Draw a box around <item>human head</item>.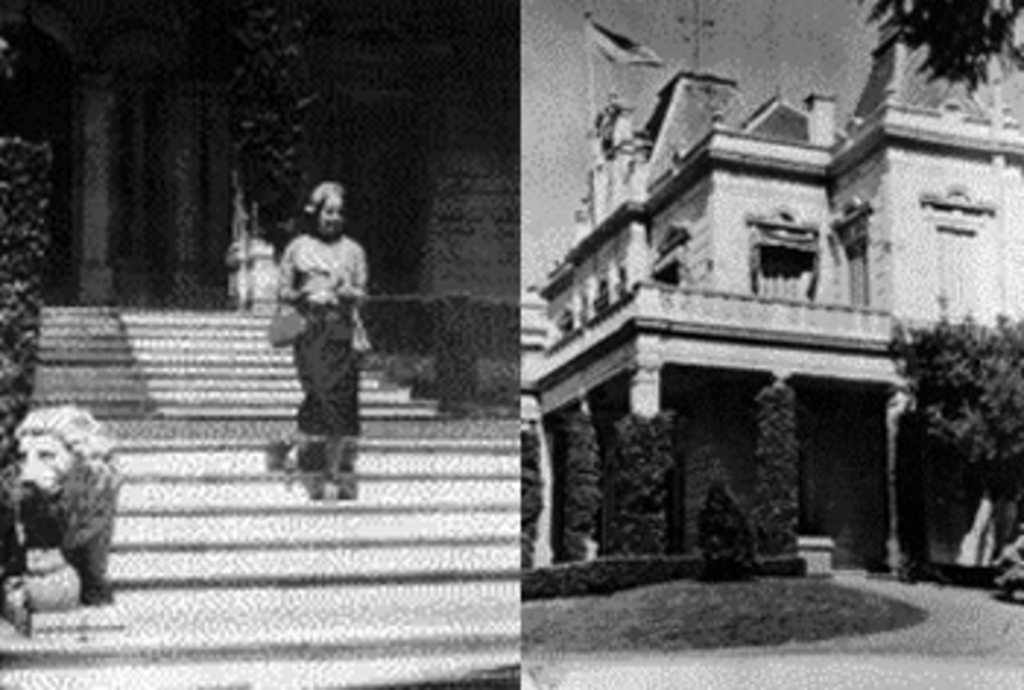
<region>301, 178, 348, 234</region>.
